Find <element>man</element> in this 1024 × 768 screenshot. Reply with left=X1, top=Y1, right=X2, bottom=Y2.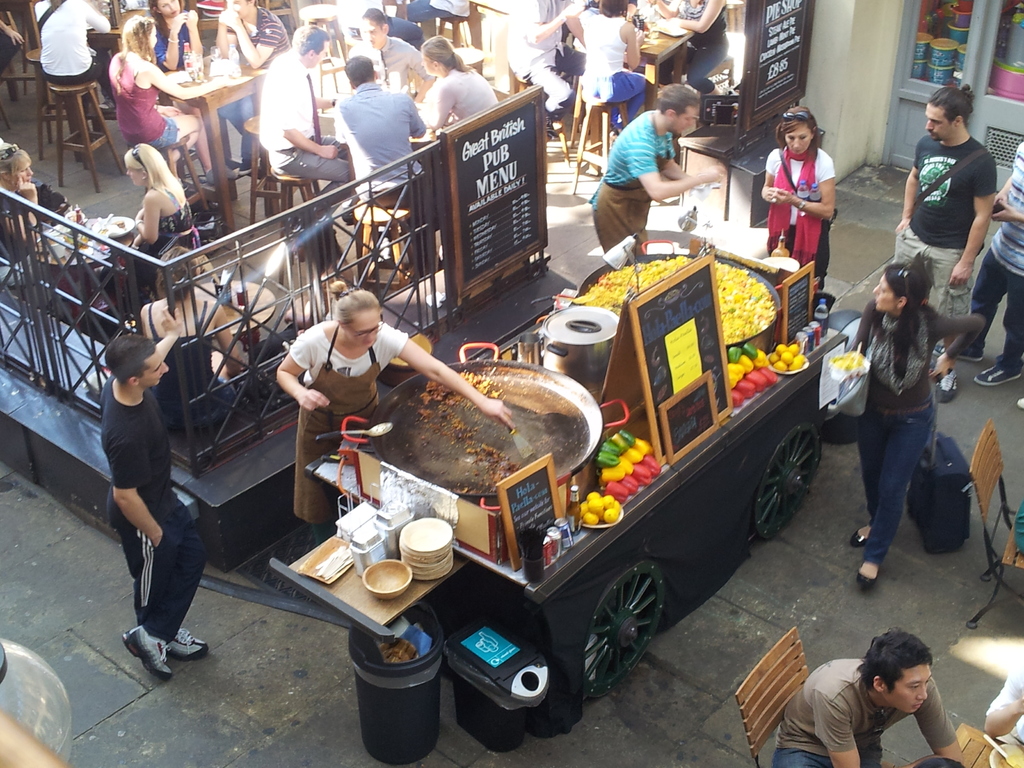
left=205, top=0, right=293, bottom=172.
